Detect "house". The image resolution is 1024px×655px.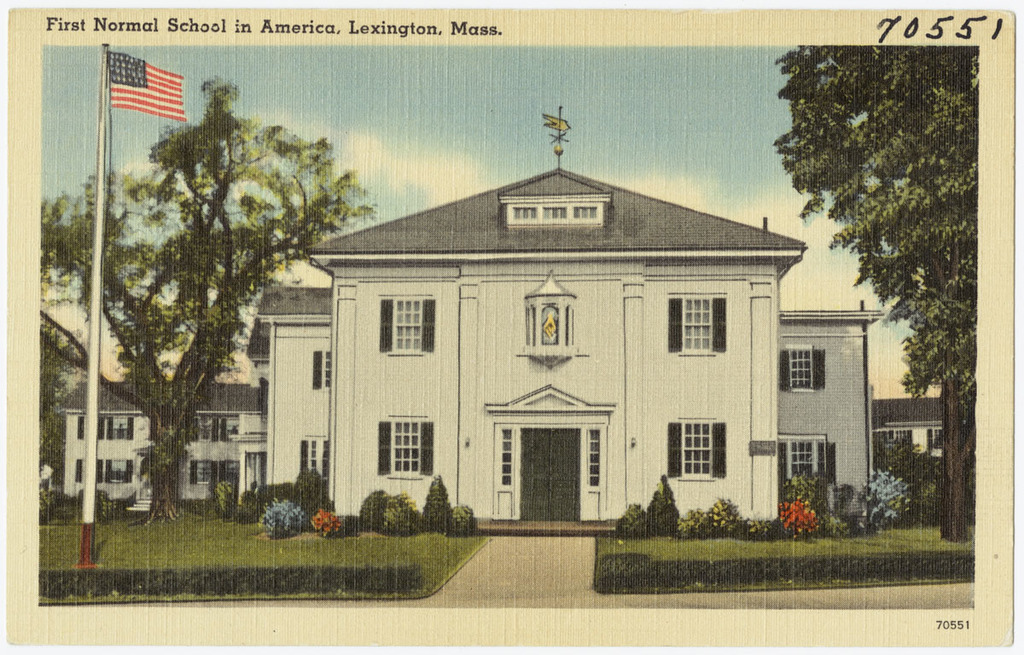
[53, 380, 259, 519].
